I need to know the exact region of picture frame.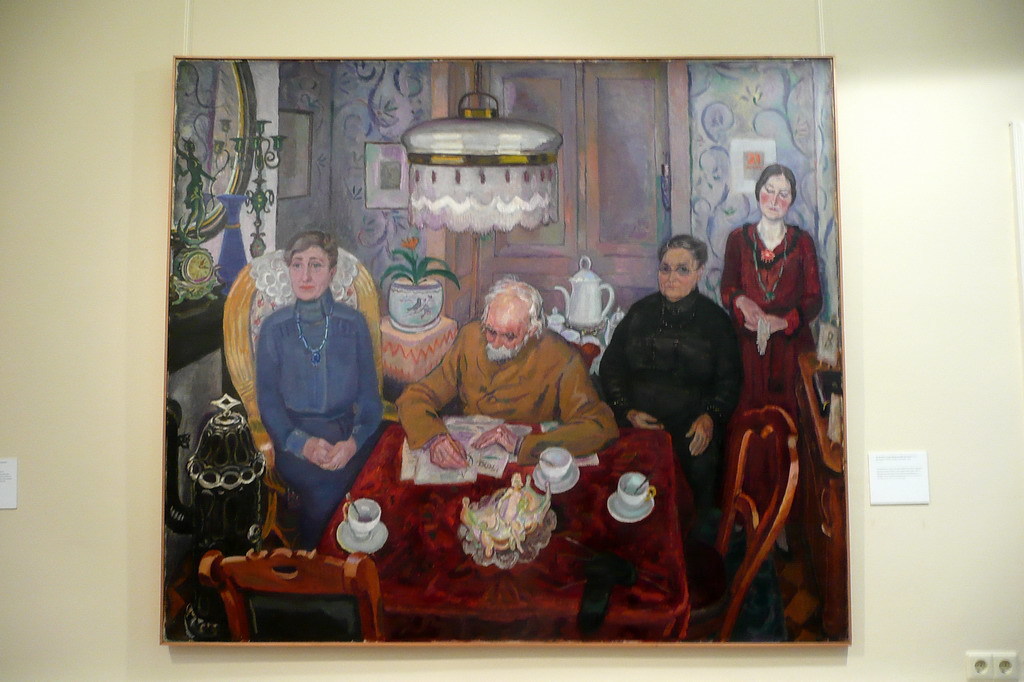
Region: <box>159,51,852,644</box>.
